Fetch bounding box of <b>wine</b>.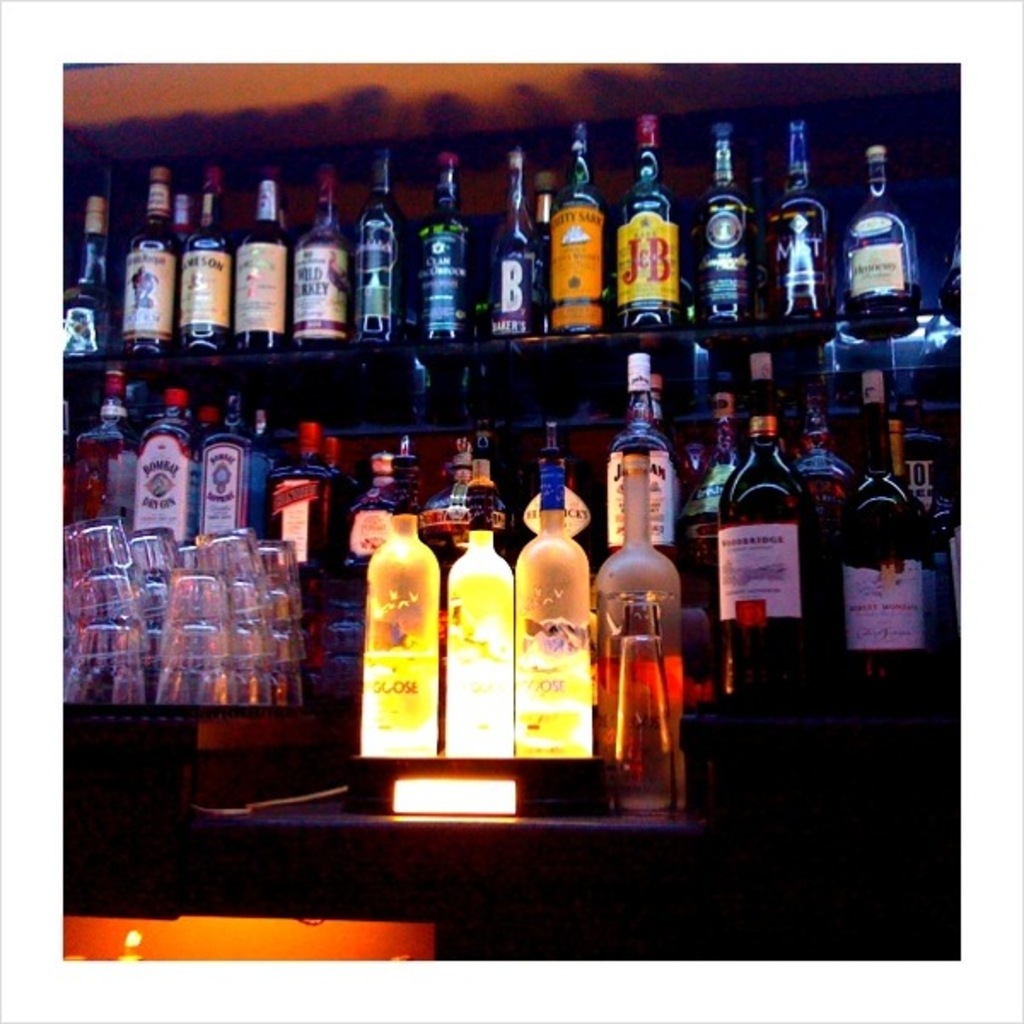
Bbox: (left=478, top=137, right=548, bottom=340).
